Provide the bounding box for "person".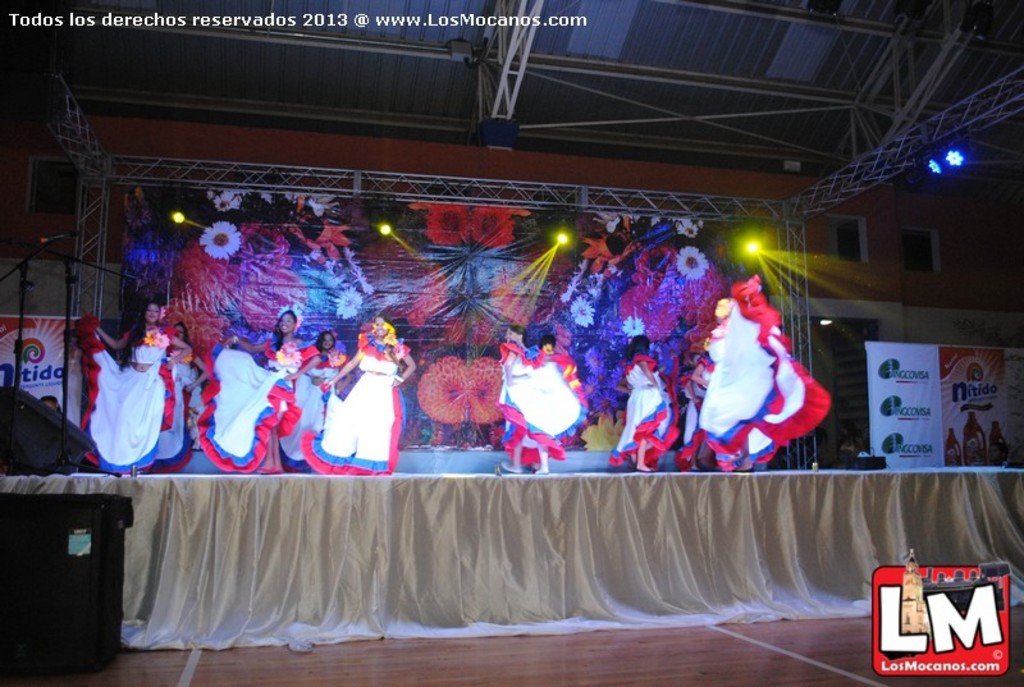
bbox(311, 324, 398, 482).
